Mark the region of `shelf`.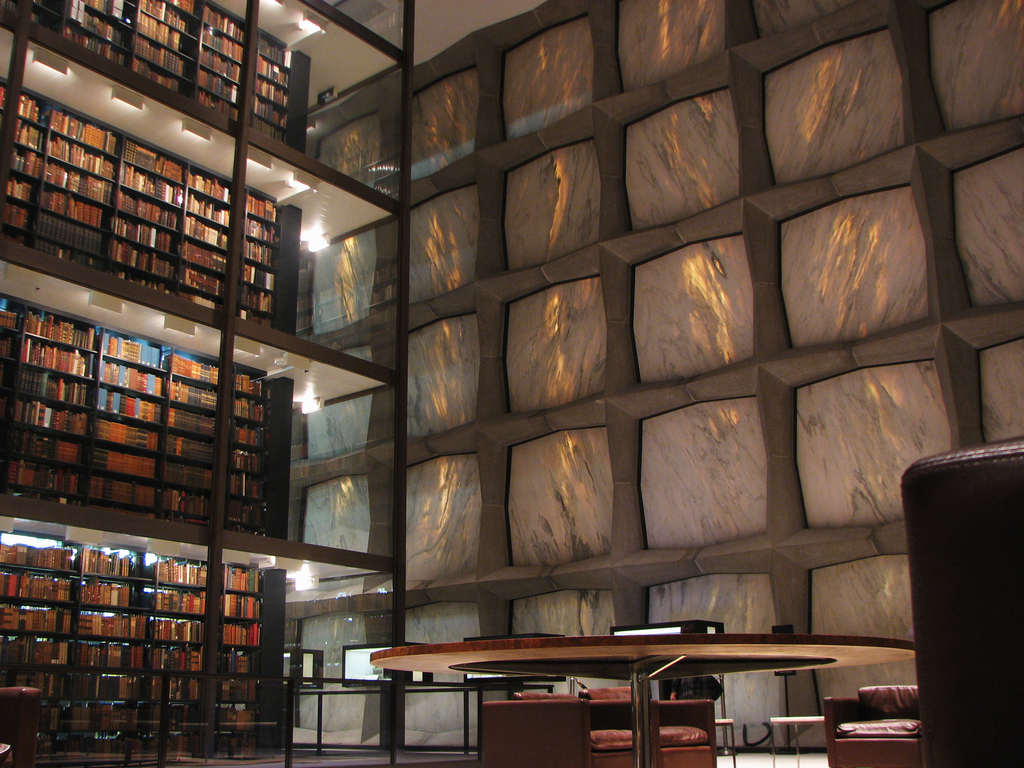
Region: l=236, t=375, r=268, b=400.
